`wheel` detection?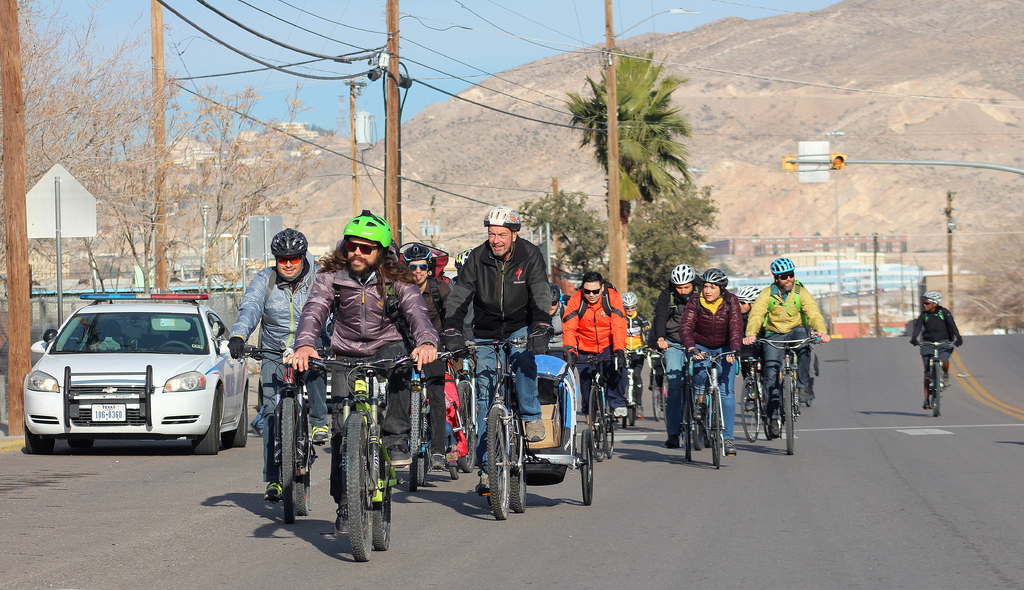
<bbox>934, 362, 941, 419</bbox>
